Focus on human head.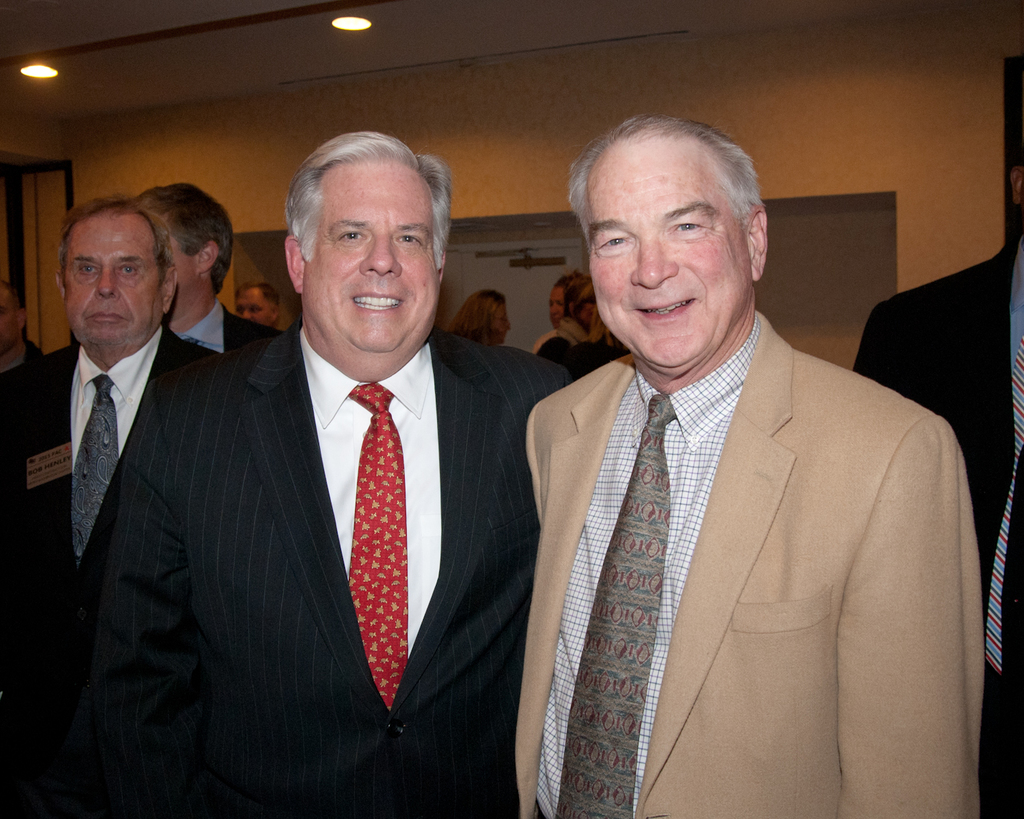
Focused at (567, 277, 593, 331).
